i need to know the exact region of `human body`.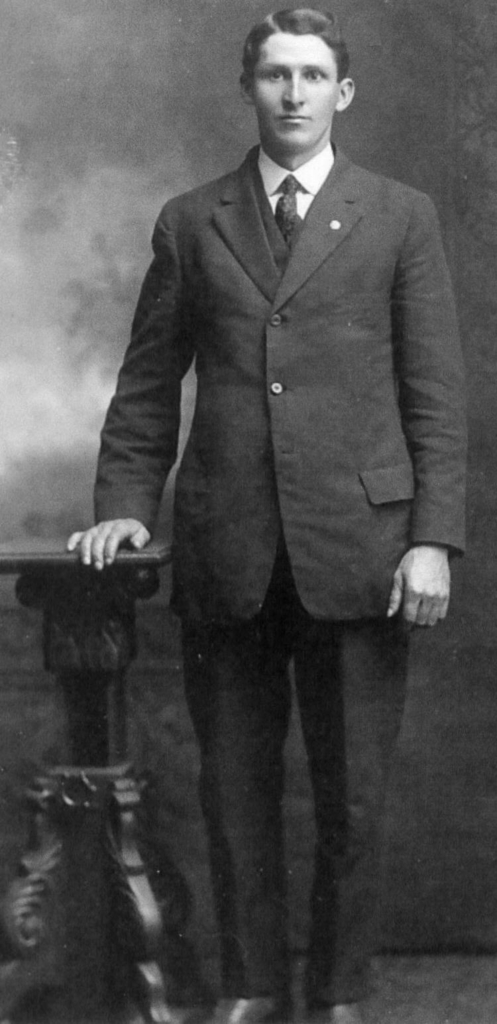
Region: x1=68, y1=8, x2=470, y2=1023.
